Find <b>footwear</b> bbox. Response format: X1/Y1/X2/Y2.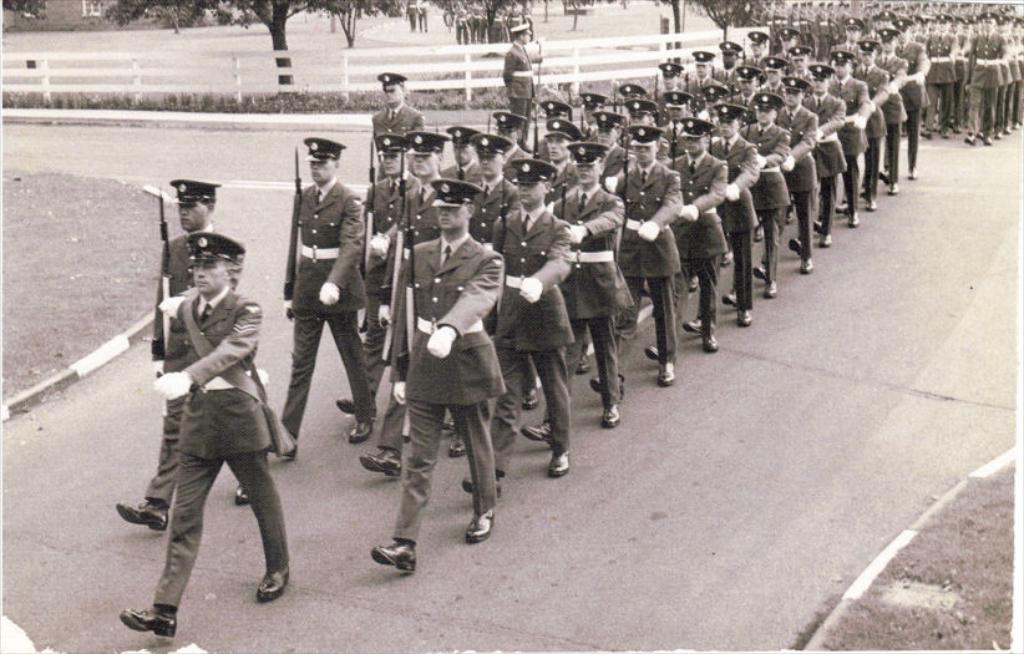
754/267/766/278.
